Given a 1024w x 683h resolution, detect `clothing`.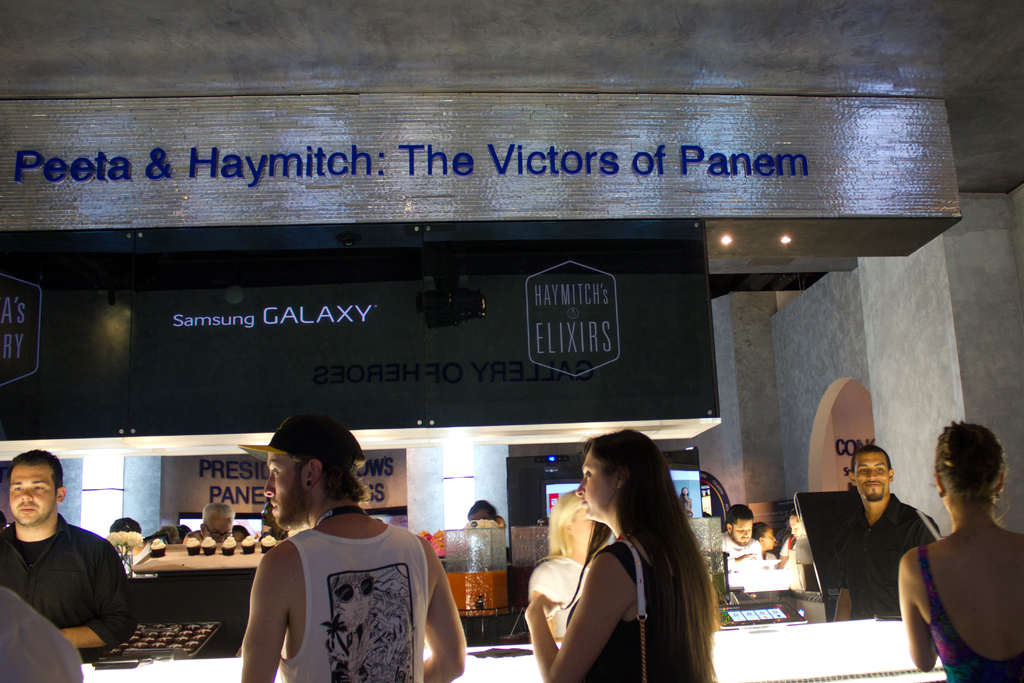
<bbox>779, 539, 803, 572</bbox>.
